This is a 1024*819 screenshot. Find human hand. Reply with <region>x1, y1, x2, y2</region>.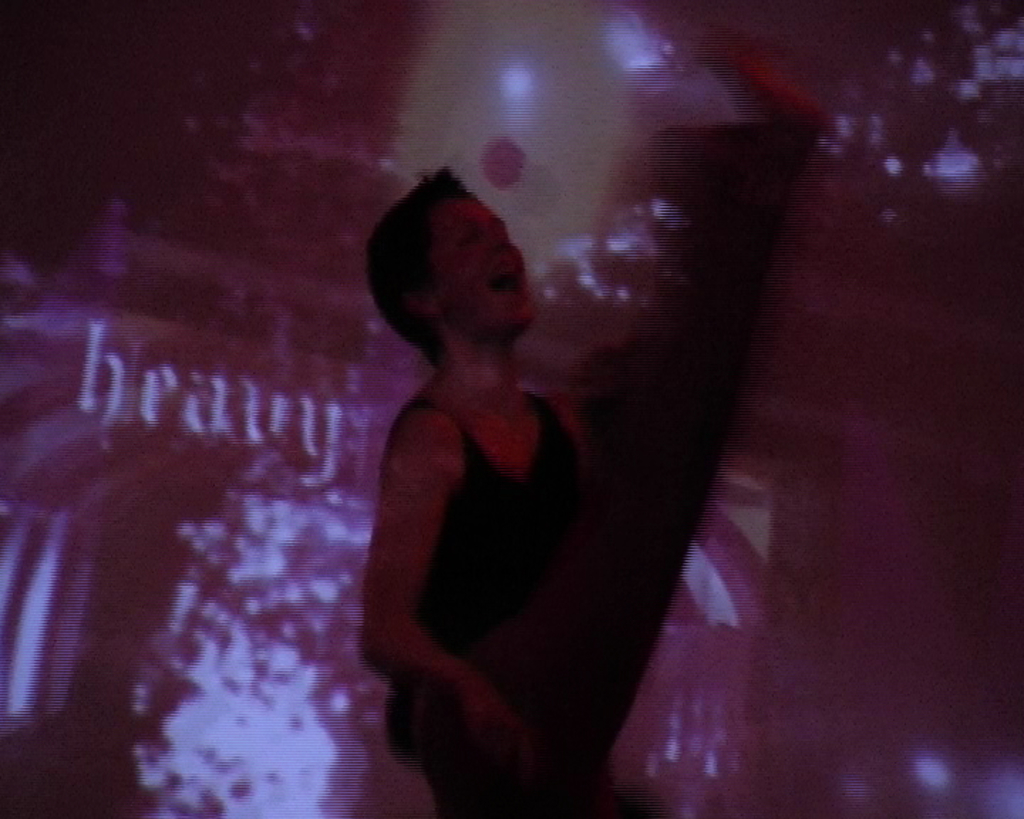
<region>462, 677, 523, 724</region>.
